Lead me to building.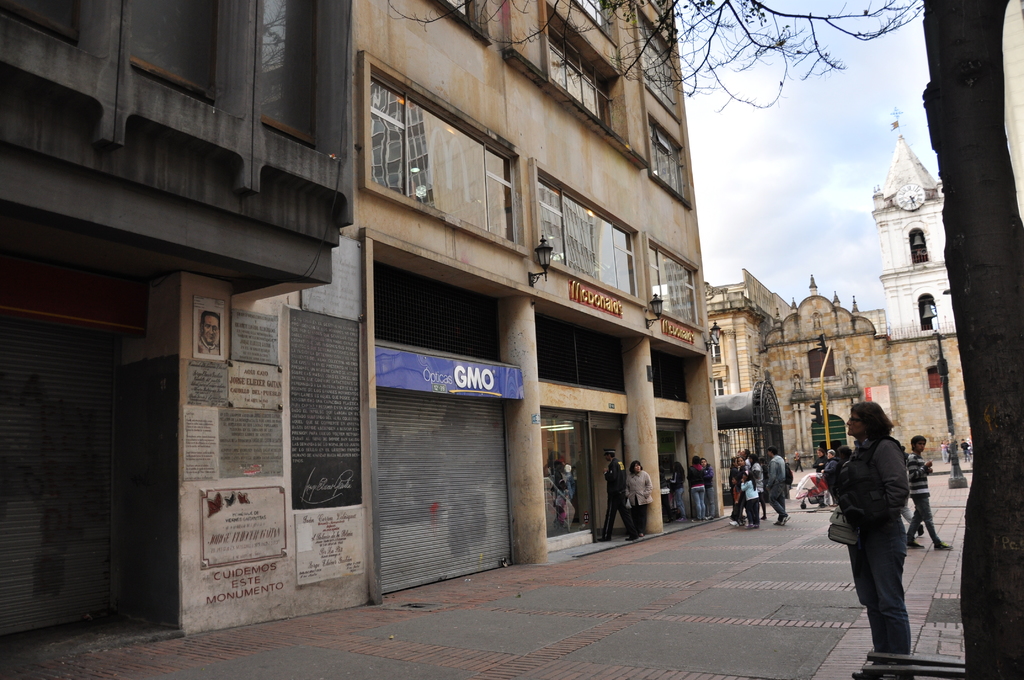
Lead to {"x1": 865, "y1": 106, "x2": 957, "y2": 345}.
